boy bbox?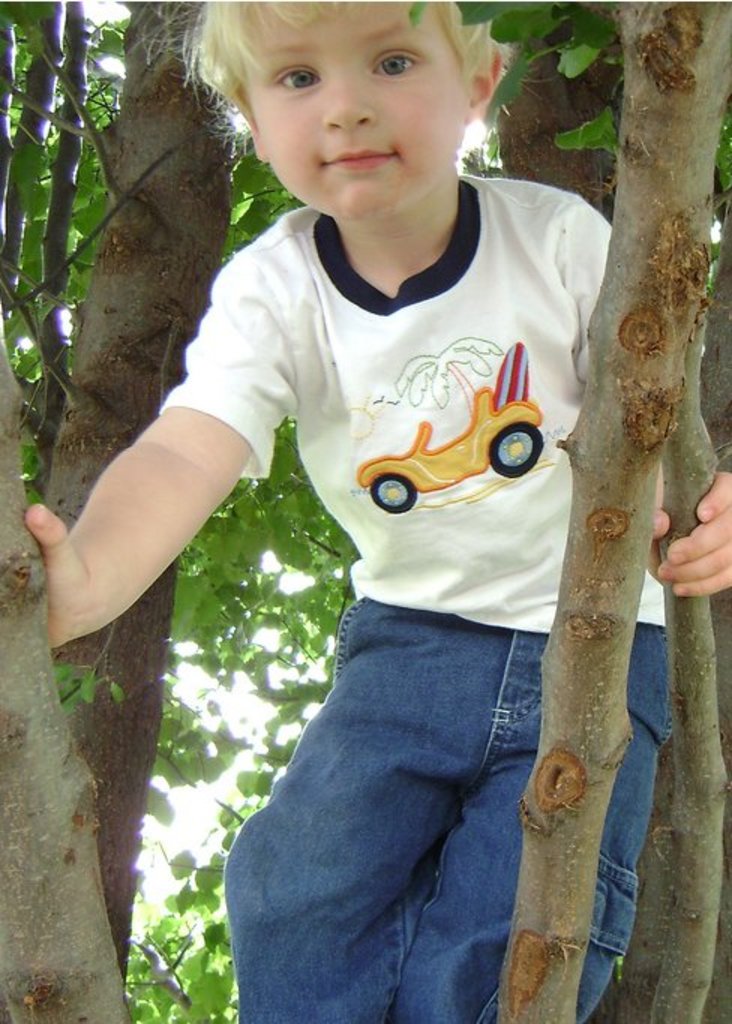
bbox(34, 0, 731, 1023)
